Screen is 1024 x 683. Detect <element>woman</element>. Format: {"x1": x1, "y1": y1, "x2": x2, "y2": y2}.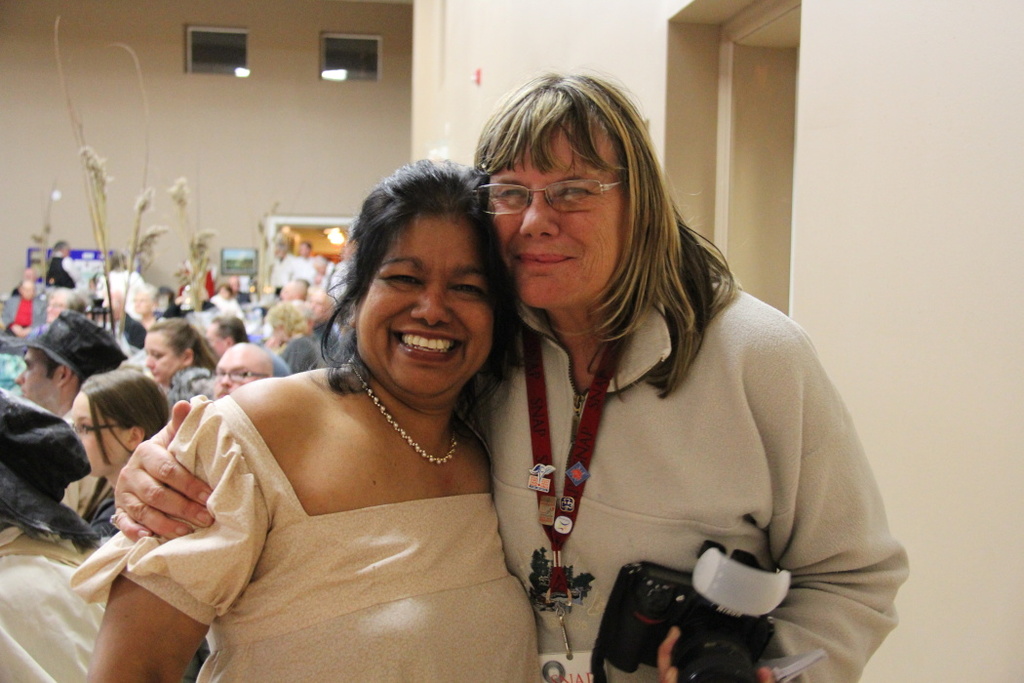
{"x1": 111, "y1": 65, "x2": 914, "y2": 682}.
